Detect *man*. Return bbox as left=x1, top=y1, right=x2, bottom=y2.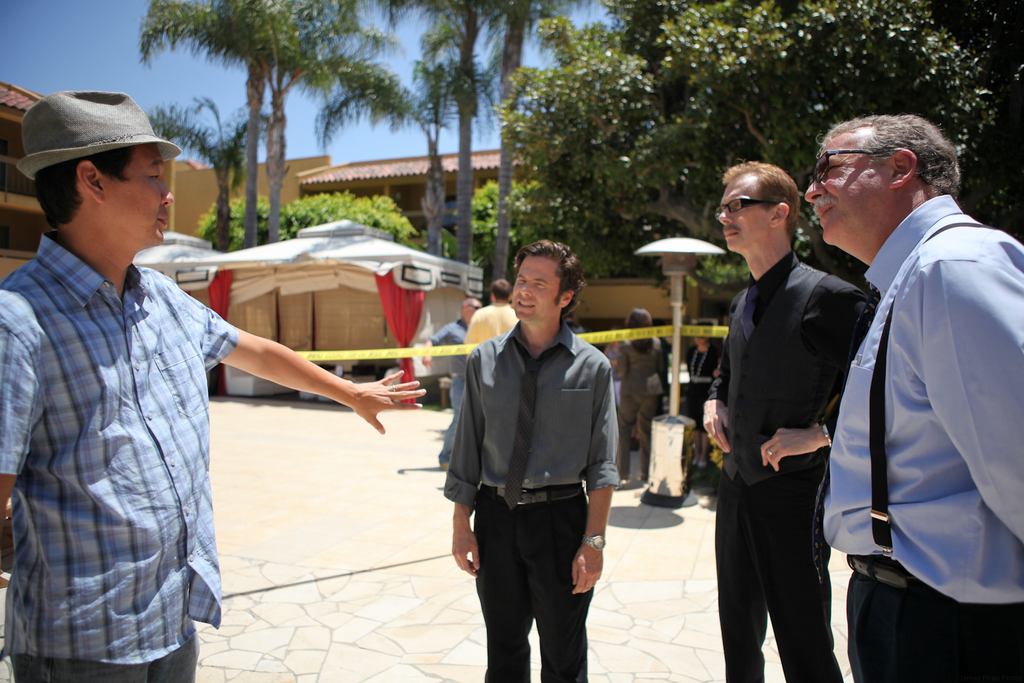
left=461, top=278, right=516, bottom=357.
